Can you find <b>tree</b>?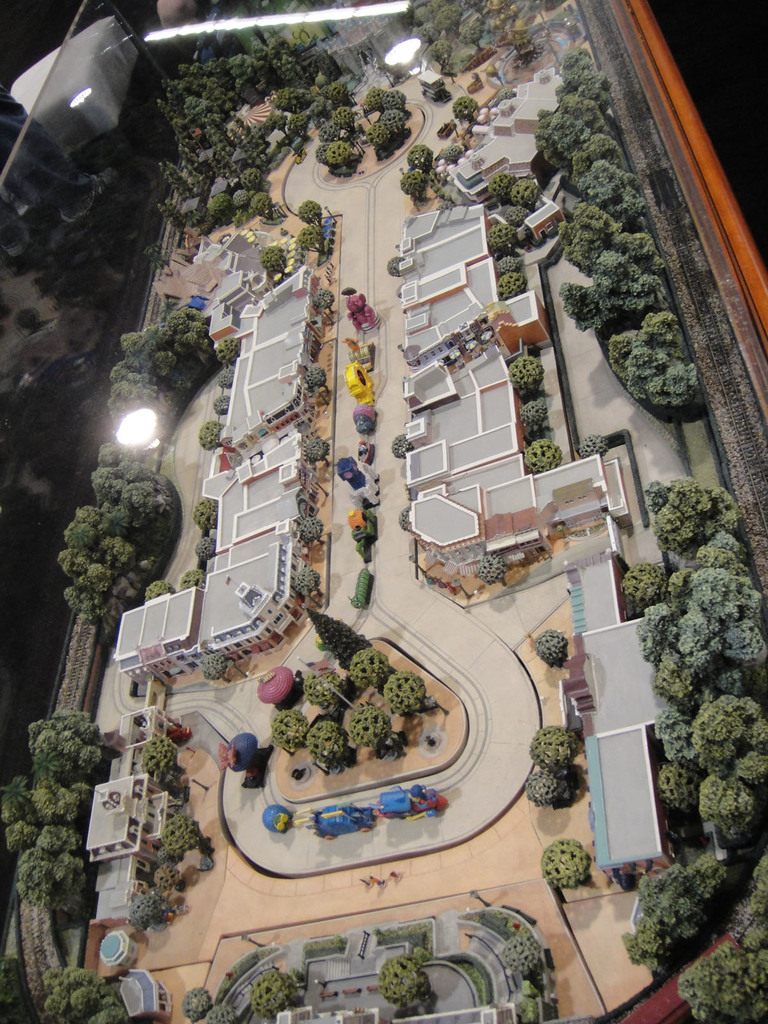
Yes, bounding box: [left=129, top=884, right=182, bottom=930].
